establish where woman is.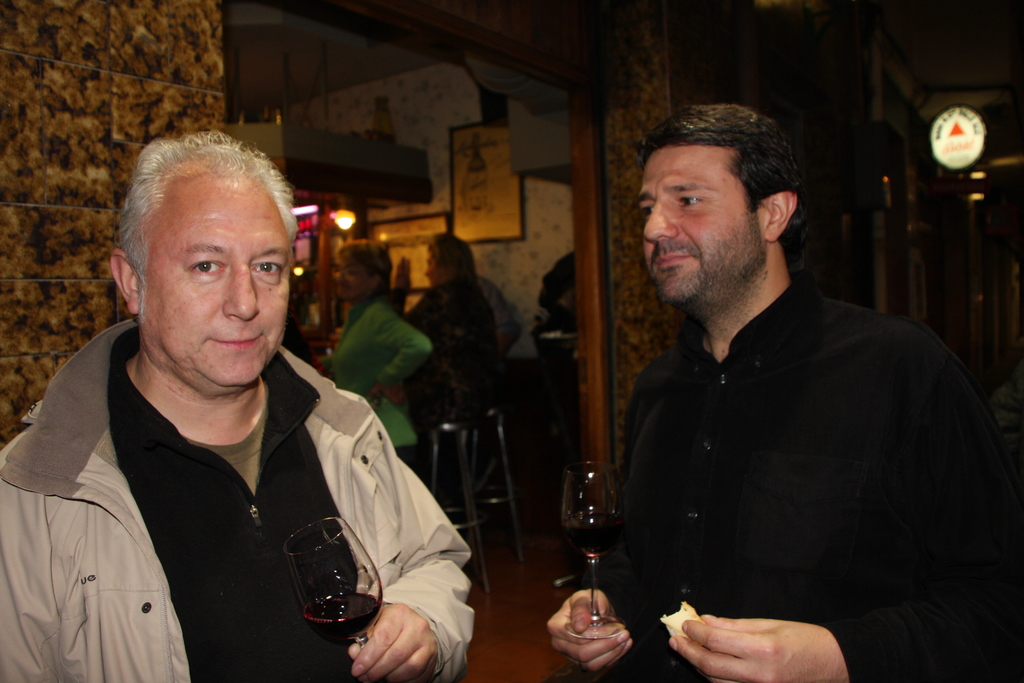
Established at {"left": 321, "top": 240, "right": 430, "bottom": 461}.
